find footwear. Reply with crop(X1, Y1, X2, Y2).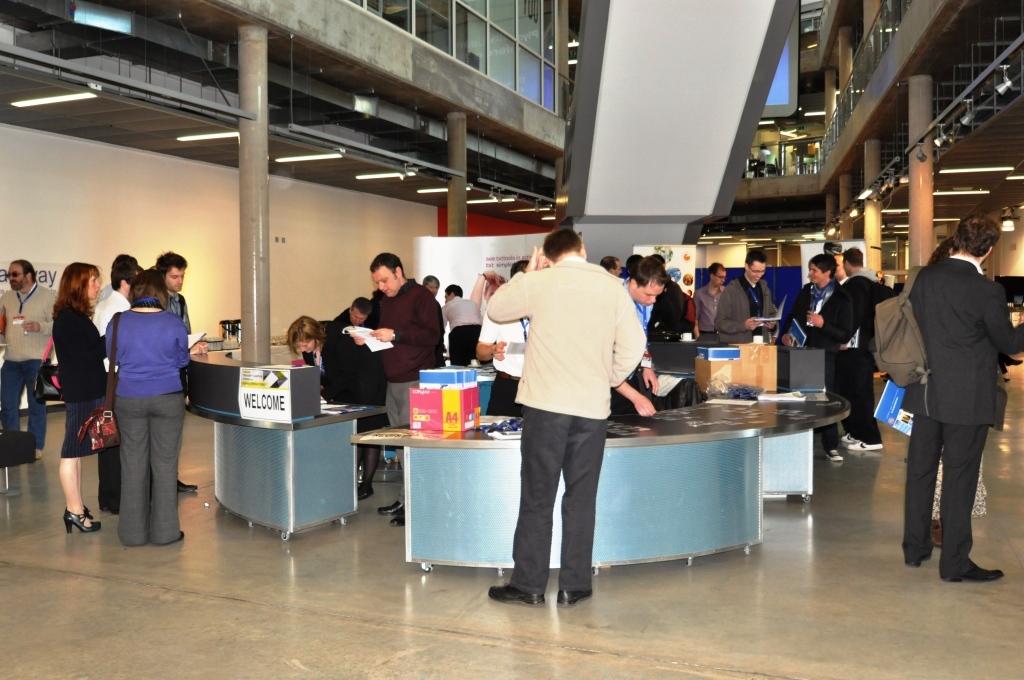
crop(32, 449, 43, 461).
